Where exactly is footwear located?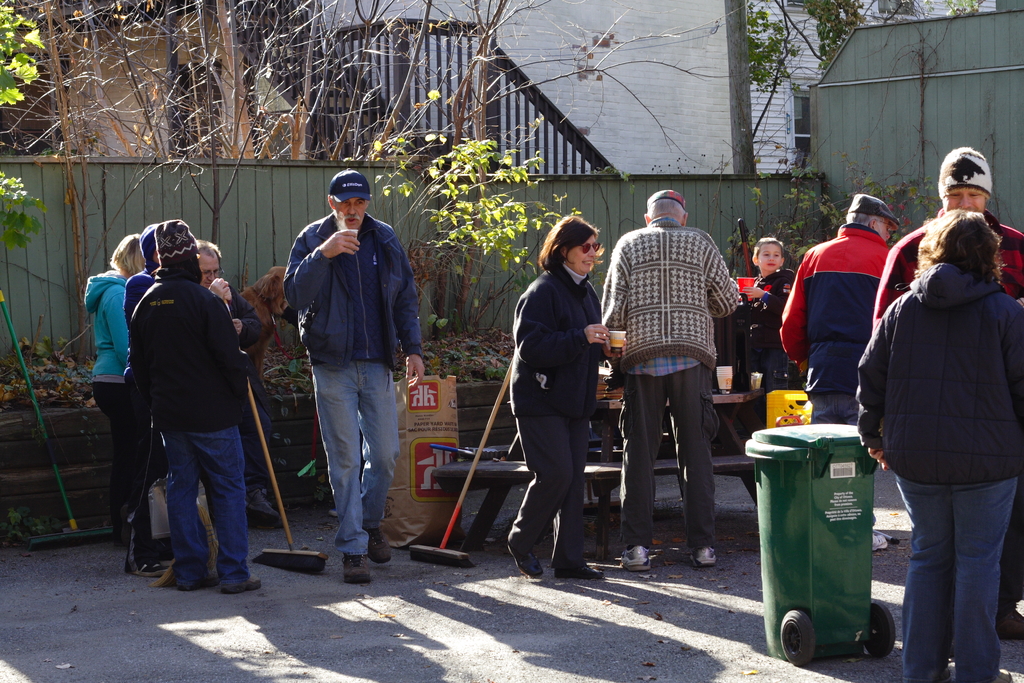
Its bounding box is <box>696,542,719,566</box>.
